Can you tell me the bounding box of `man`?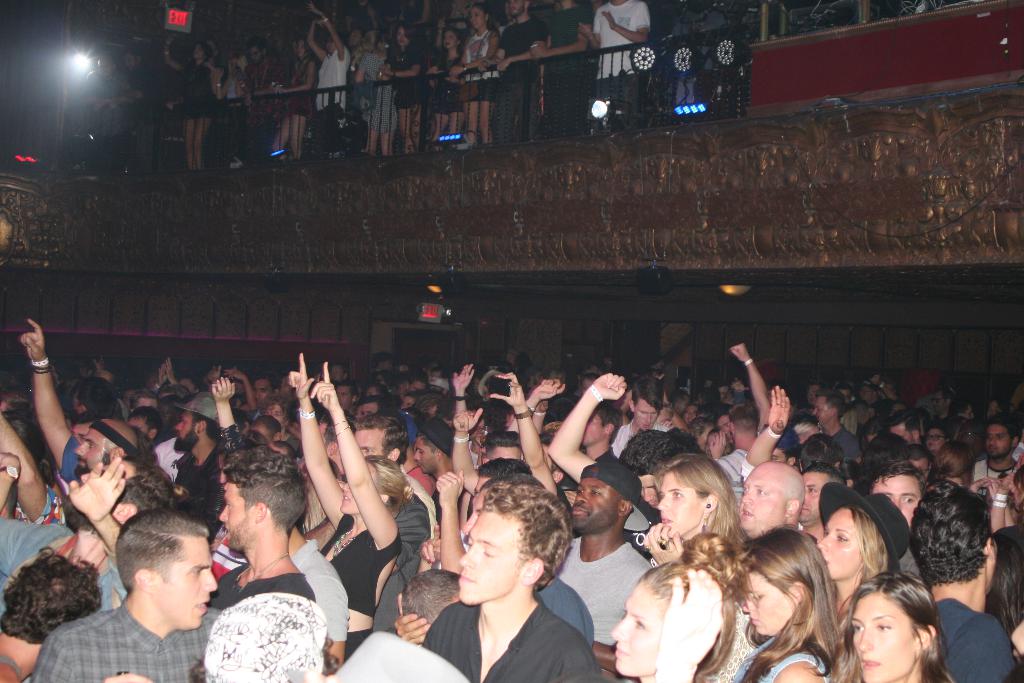
left=859, top=454, right=925, bottom=589.
